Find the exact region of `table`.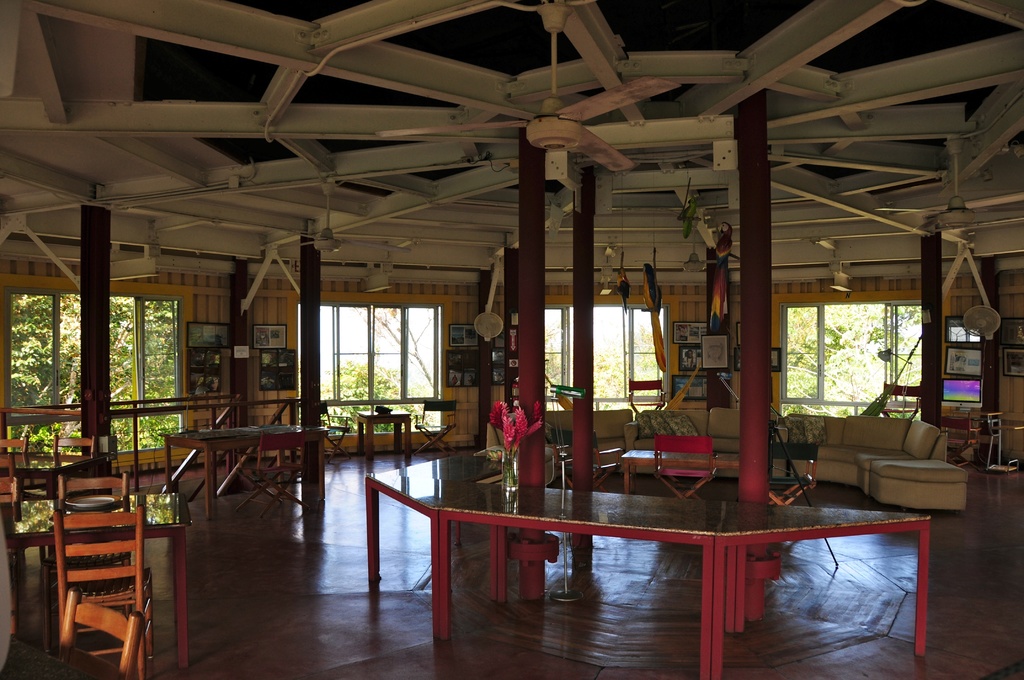
Exact region: 360, 406, 412, 469.
